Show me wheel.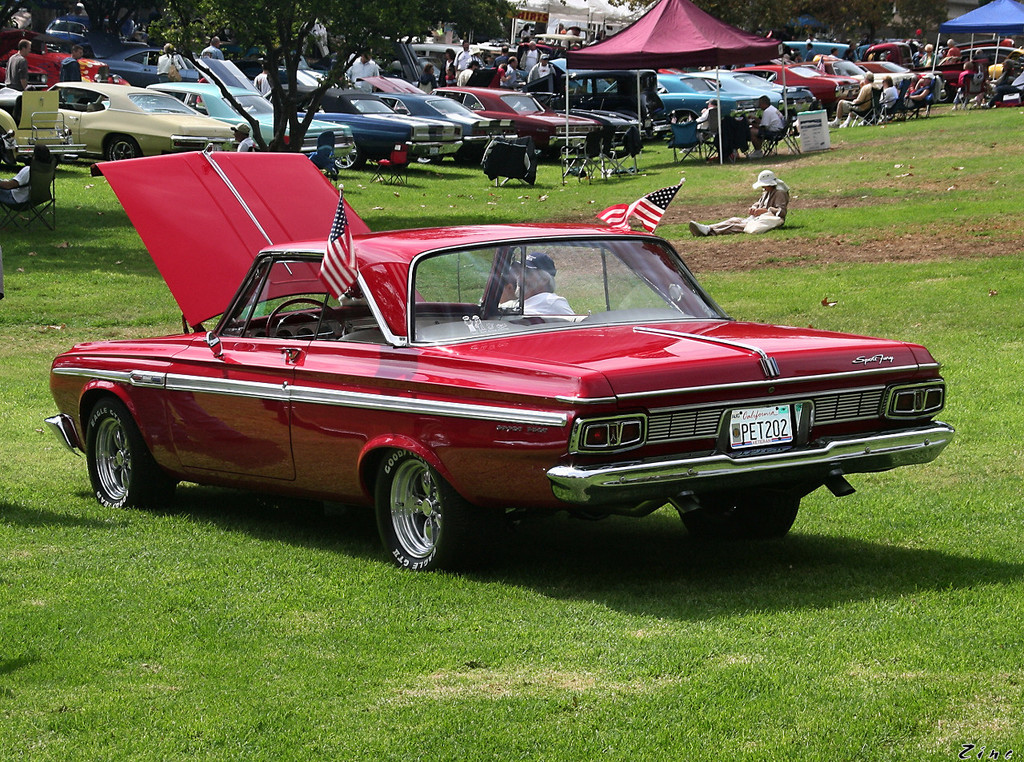
wheel is here: [left=333, top=140, right=359, bottom=171].
